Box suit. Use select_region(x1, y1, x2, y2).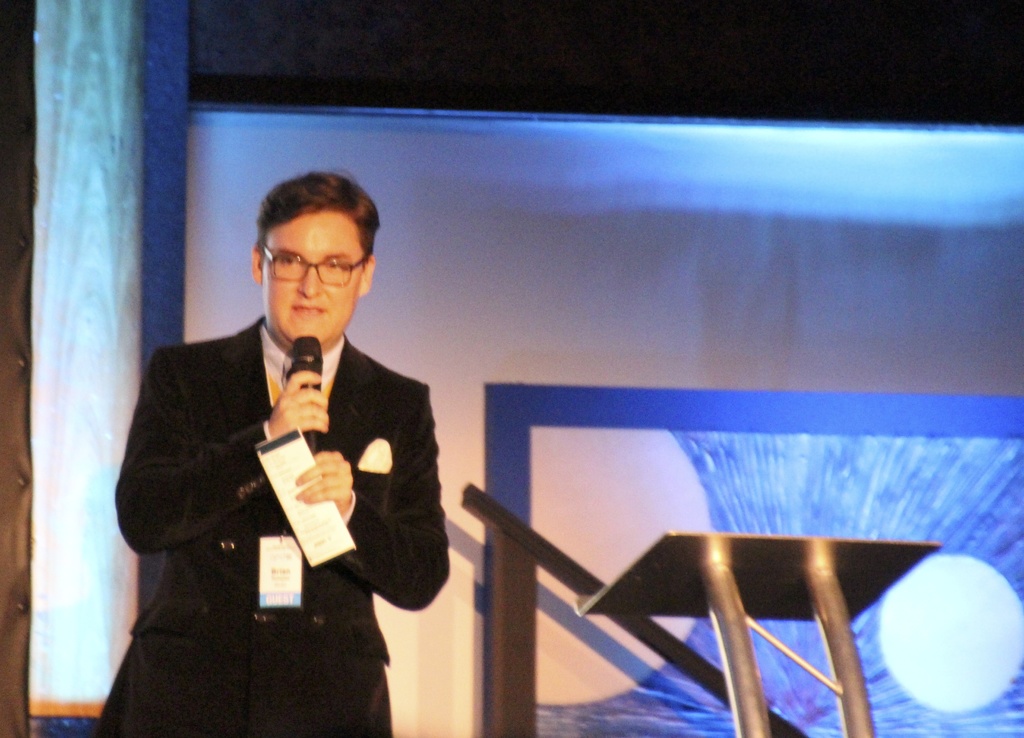
select_region(97, 253, 455, 723).
